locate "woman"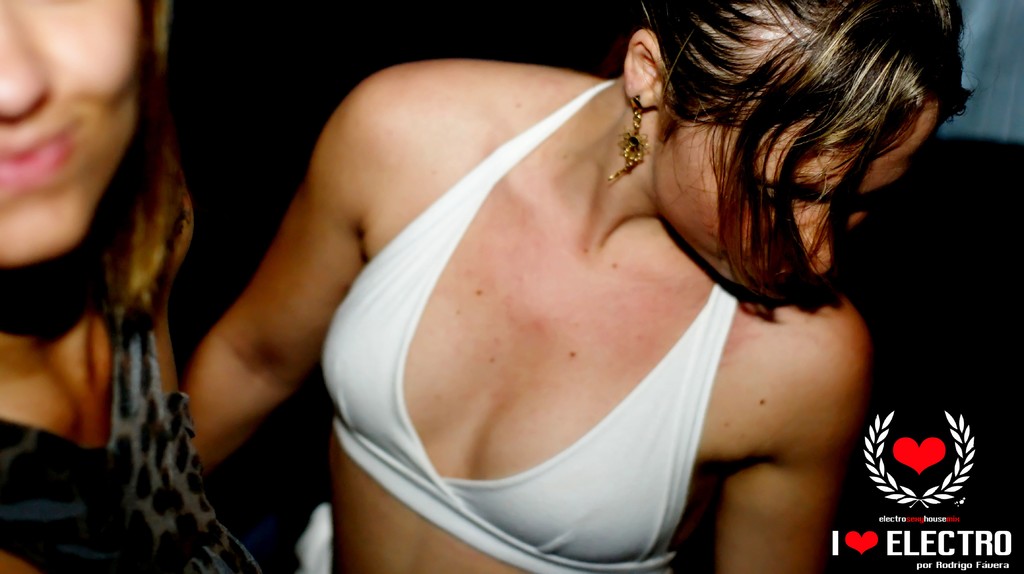
left=160, top=0, right=962, bottom=566
